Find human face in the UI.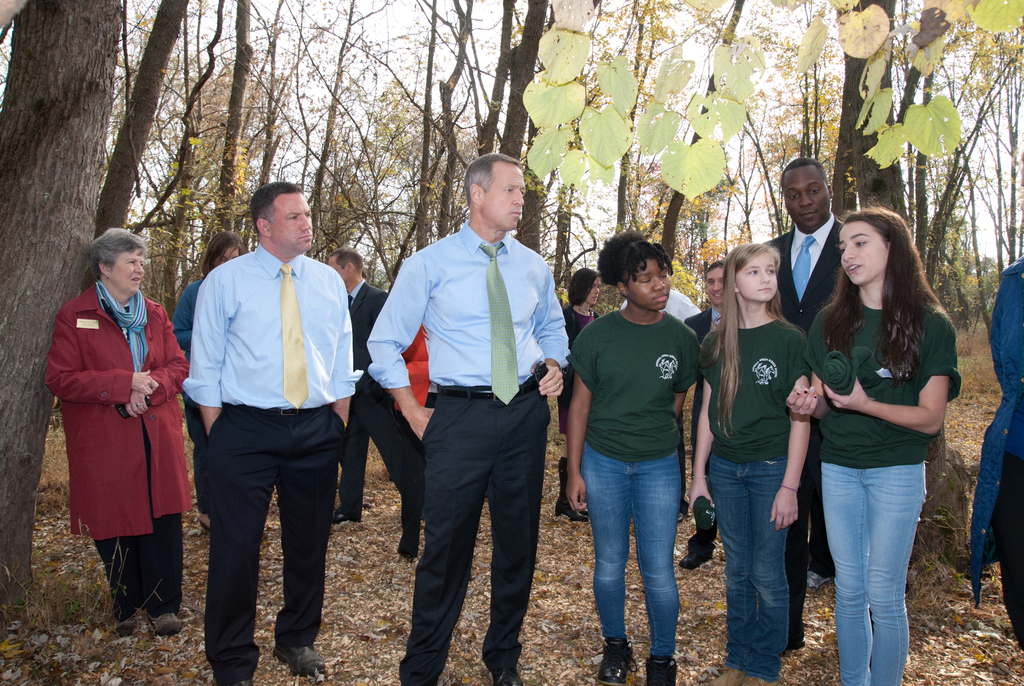
UI element at <box>214,248,239,266</box>.
